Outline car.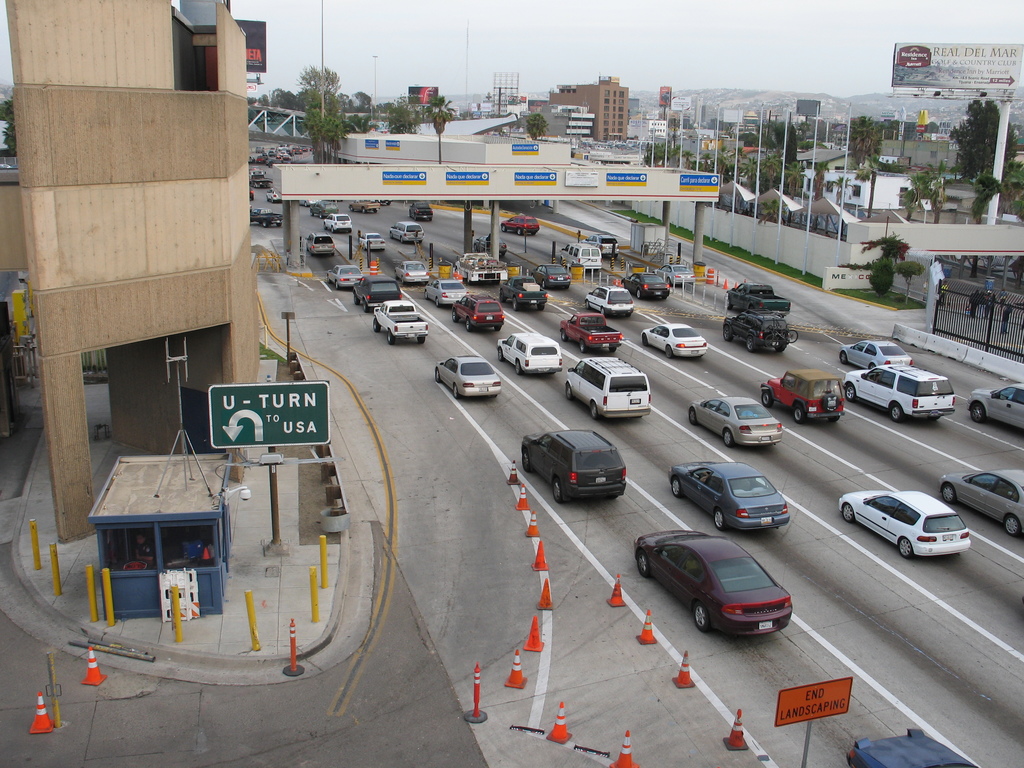
Outline: <bbox>671, 264, 699, 286</bbox>.
